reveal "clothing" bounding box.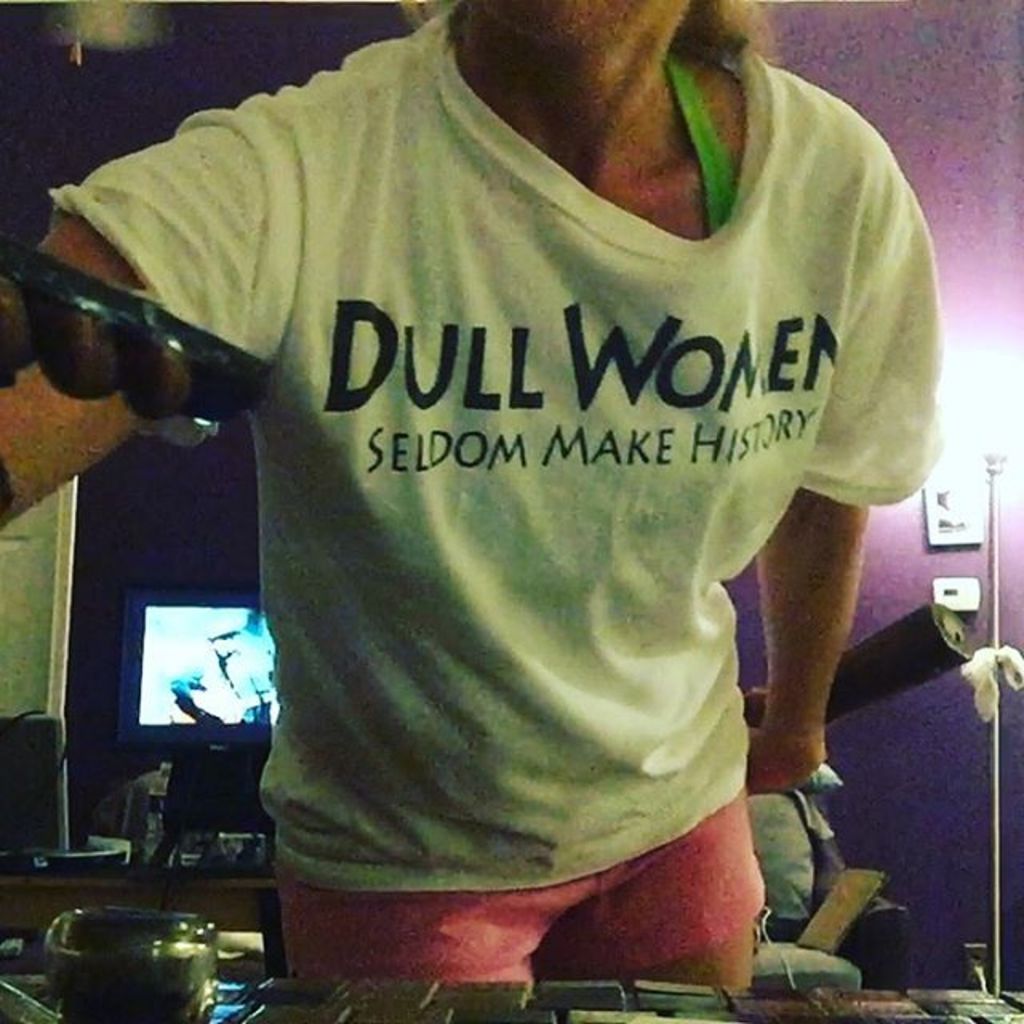
Revealed: pyautogui.locateOnScreen(66, 54, 949, 1023).
